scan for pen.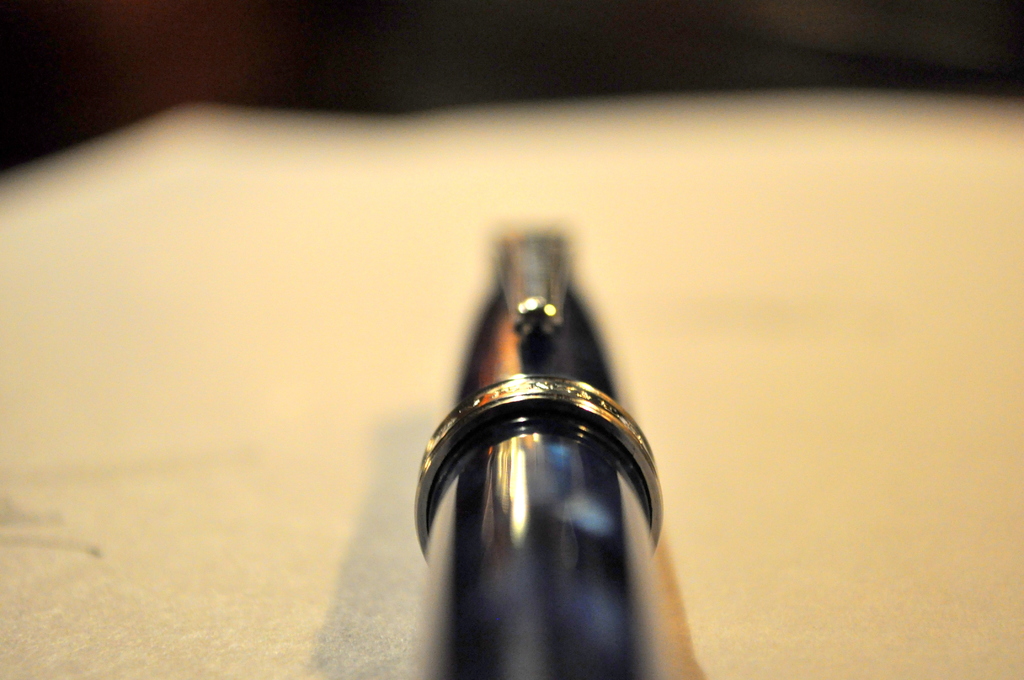
Scan result: bbox=[410, 212, 699, 679].
